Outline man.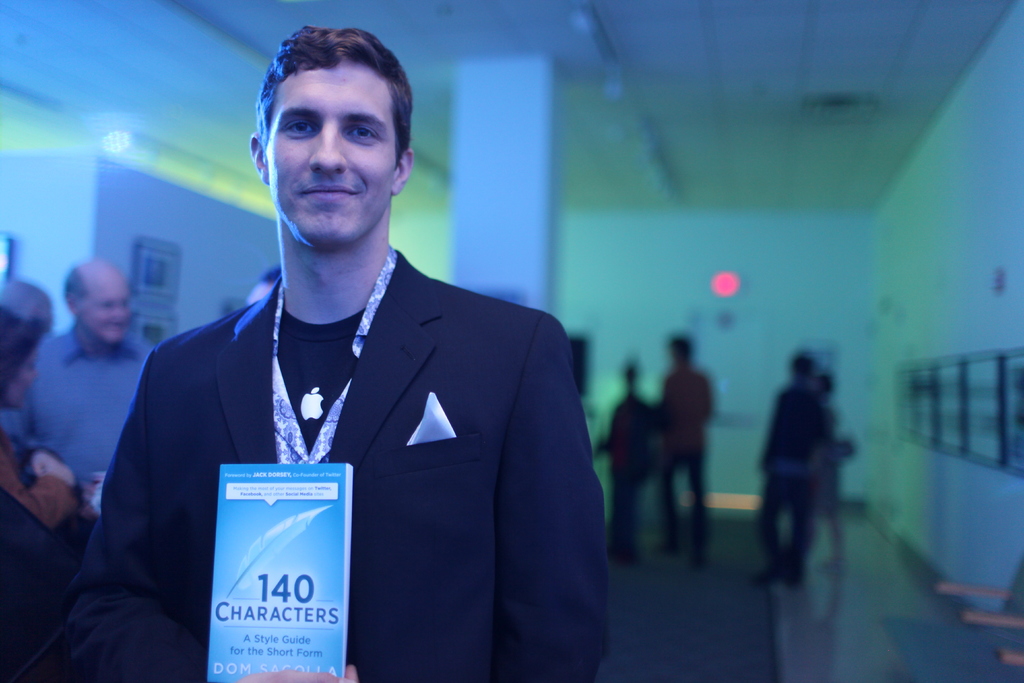
Outline: {"x1": 4, "y1": 259, "x2": 155, "y2": 520}.
